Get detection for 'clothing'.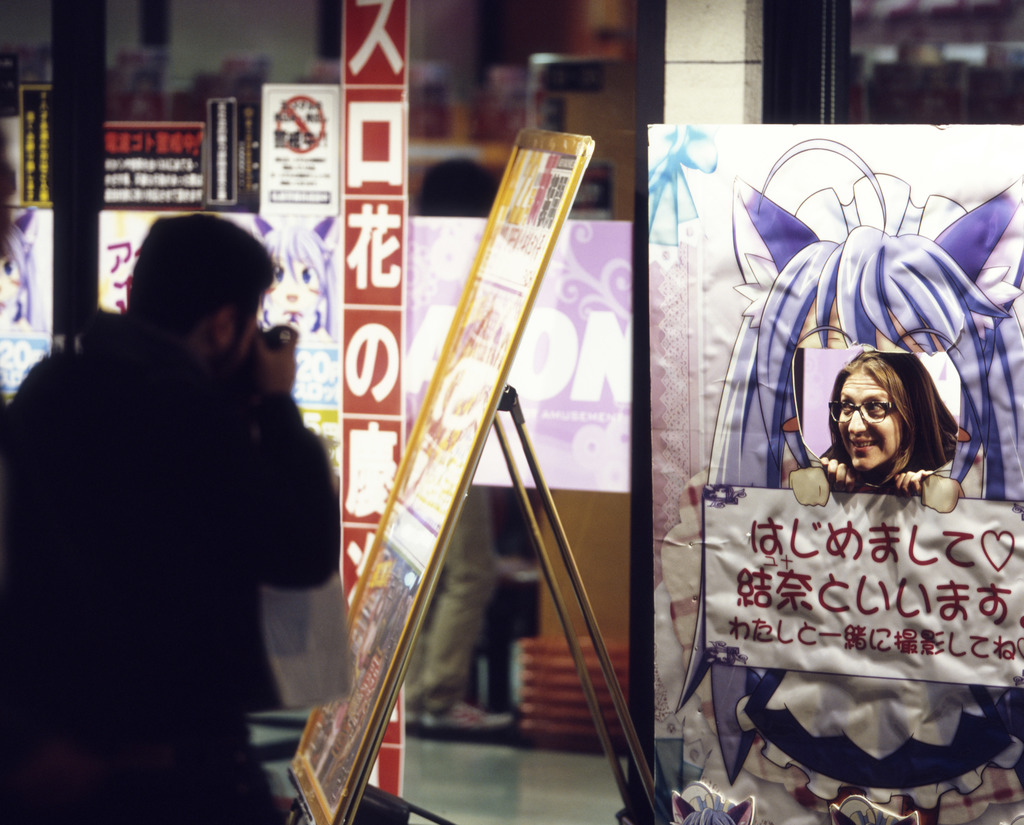
Detection: BBox(1, 205, 349, 824).
